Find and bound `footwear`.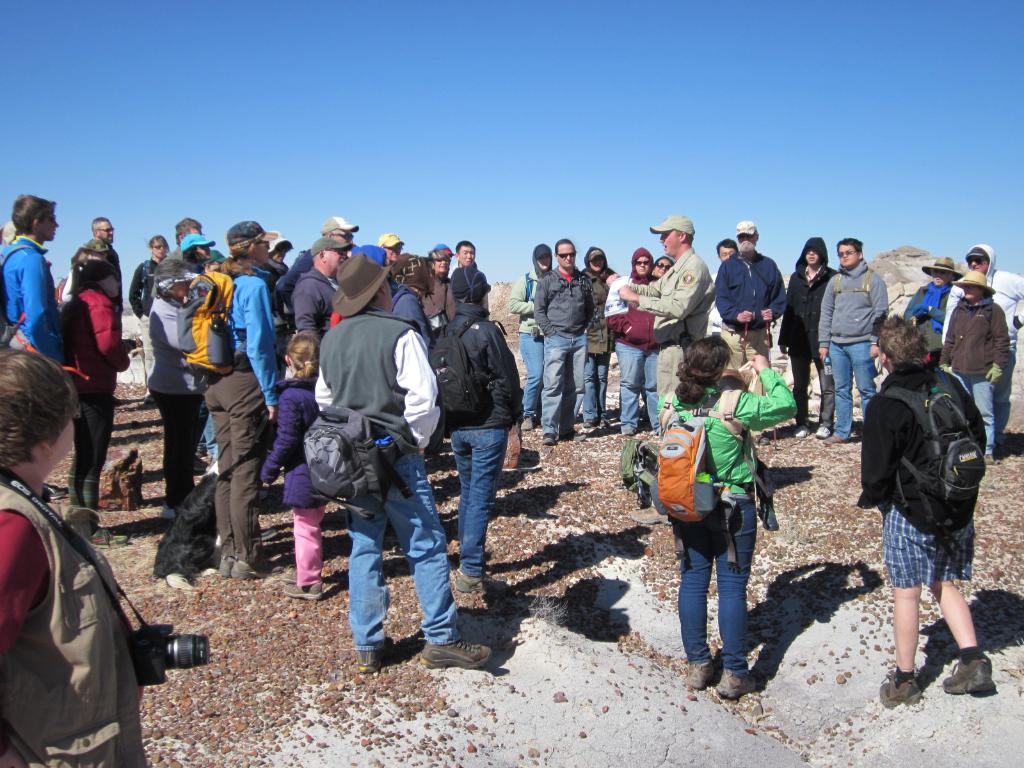
Bound: box=[231, 554, 267, 581].
